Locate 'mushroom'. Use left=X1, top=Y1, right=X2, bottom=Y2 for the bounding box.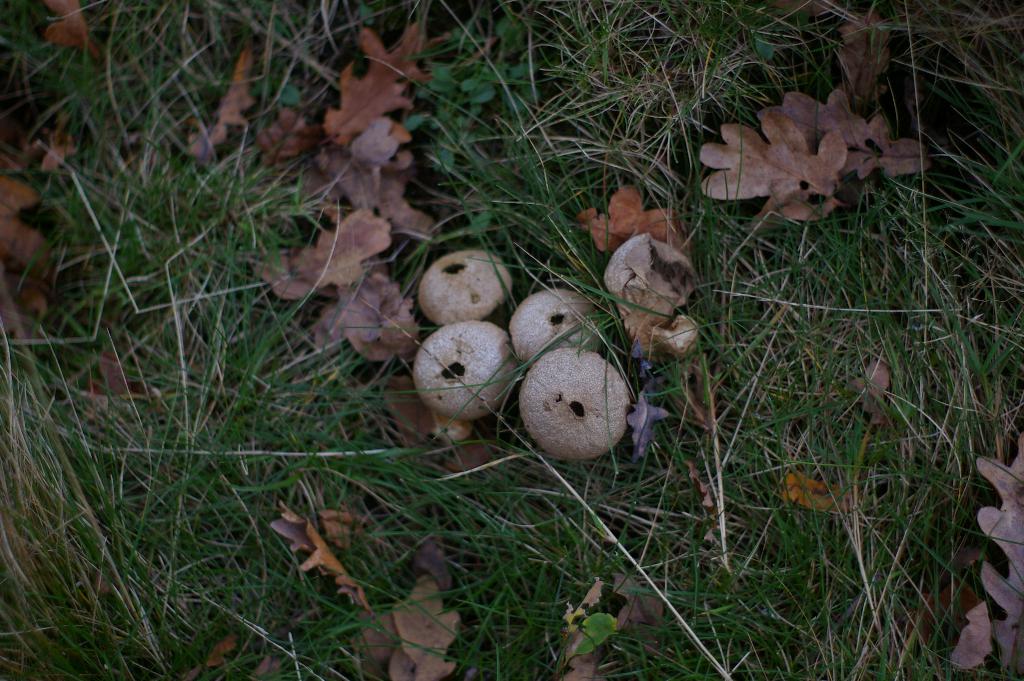
left=506, top=361, right=630, bottom=461.
